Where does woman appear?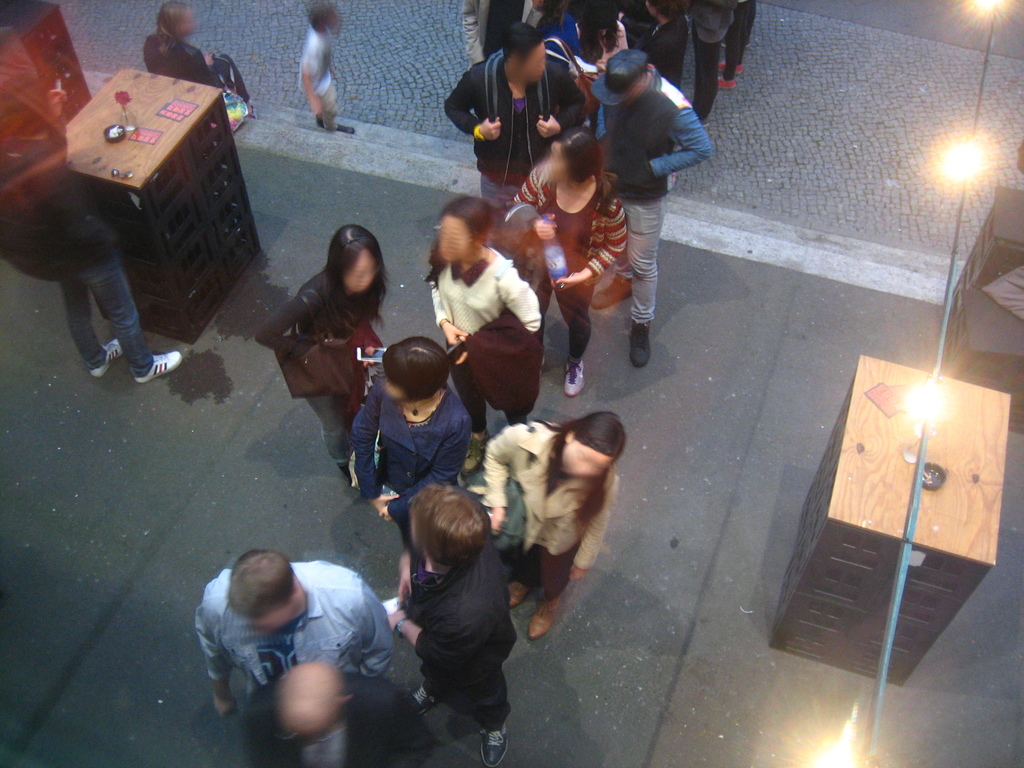
Appears at (x1=506, y1=126, x2=625, y2=400).
